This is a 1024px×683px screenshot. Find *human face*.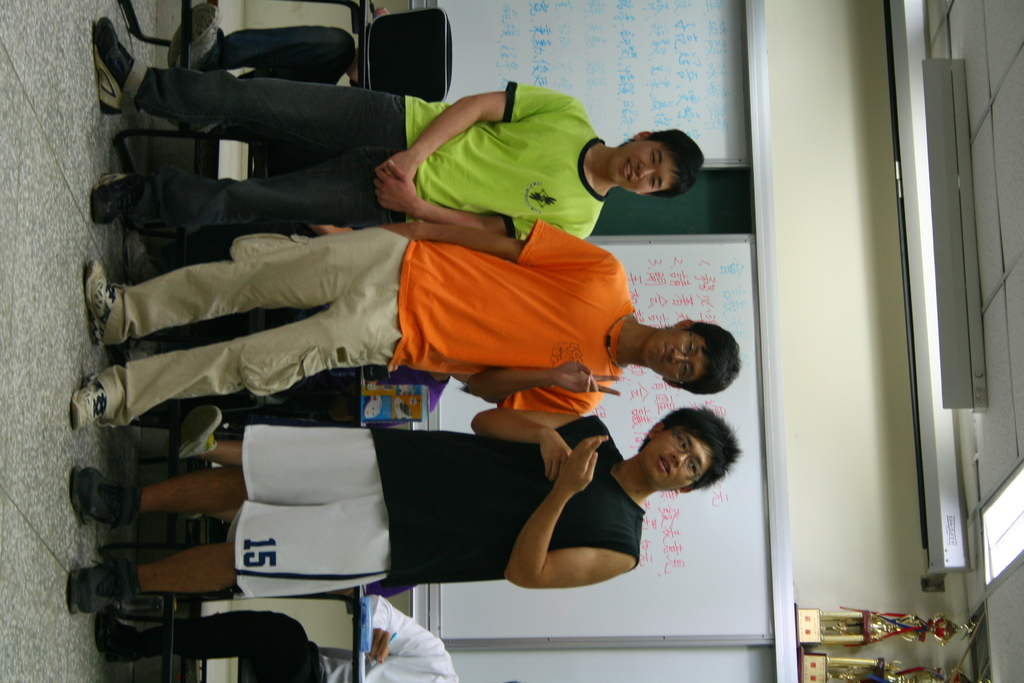
Bounding box: 607, 140, 671, 193.
